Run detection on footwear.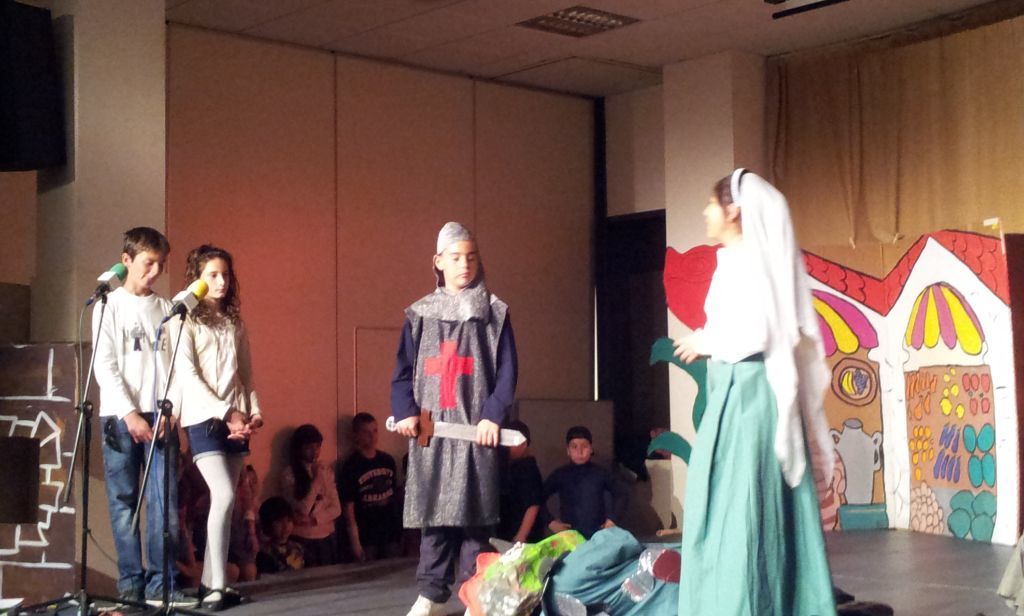
Result: box=[110, 587, 144, 614].
